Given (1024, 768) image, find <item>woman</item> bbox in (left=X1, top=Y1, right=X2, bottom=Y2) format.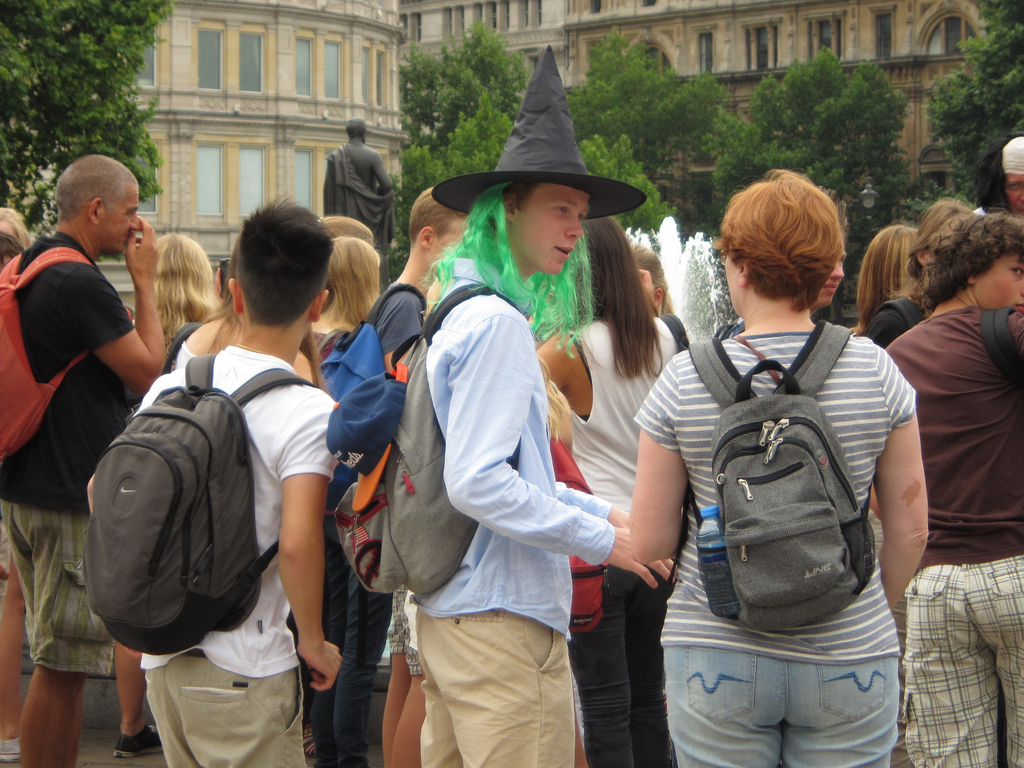
(left=620, top=164, right=934, bottom=767).
